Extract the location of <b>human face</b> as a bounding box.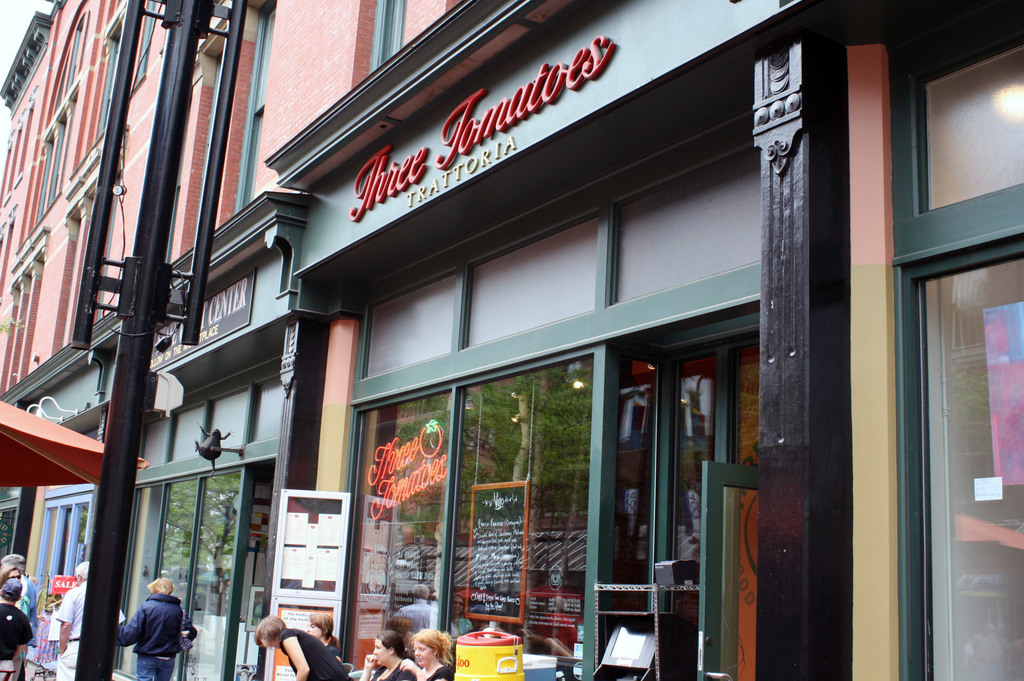
bbox=[374, 639, 388, 666].
